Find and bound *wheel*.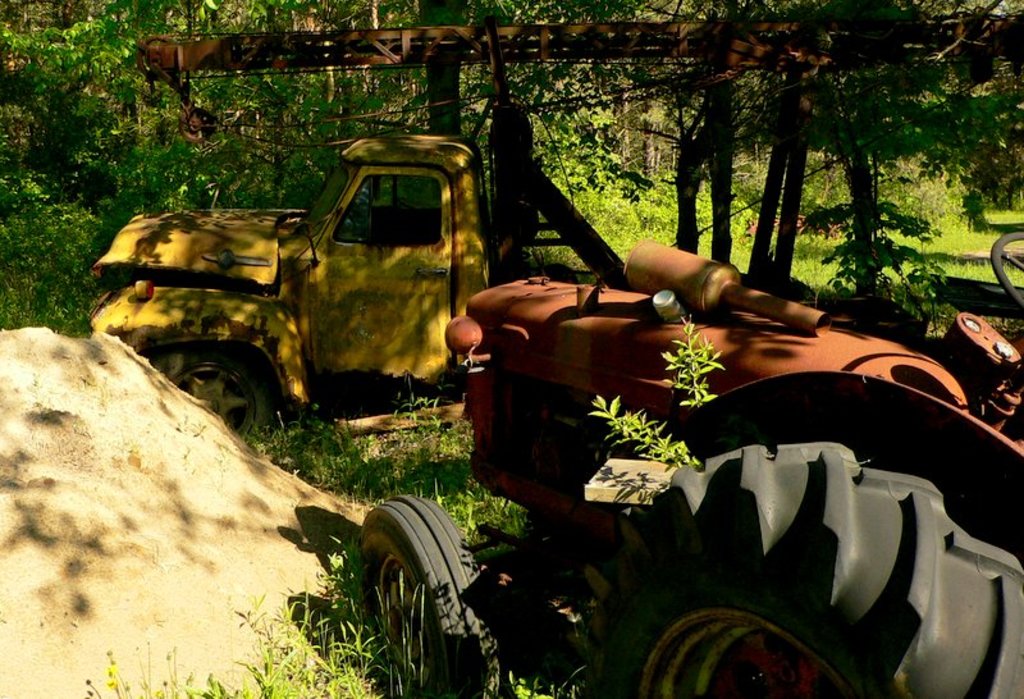
Bound: <bbox>603, 434, 1023, 698</bbox>.
